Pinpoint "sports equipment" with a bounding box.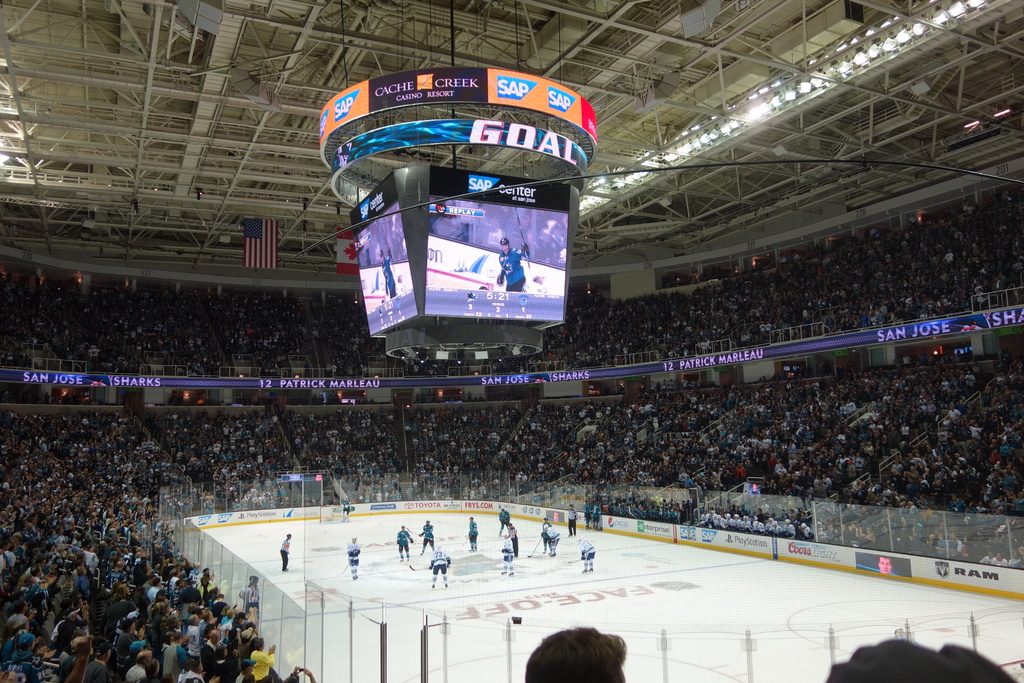
(467,514,474,523).
